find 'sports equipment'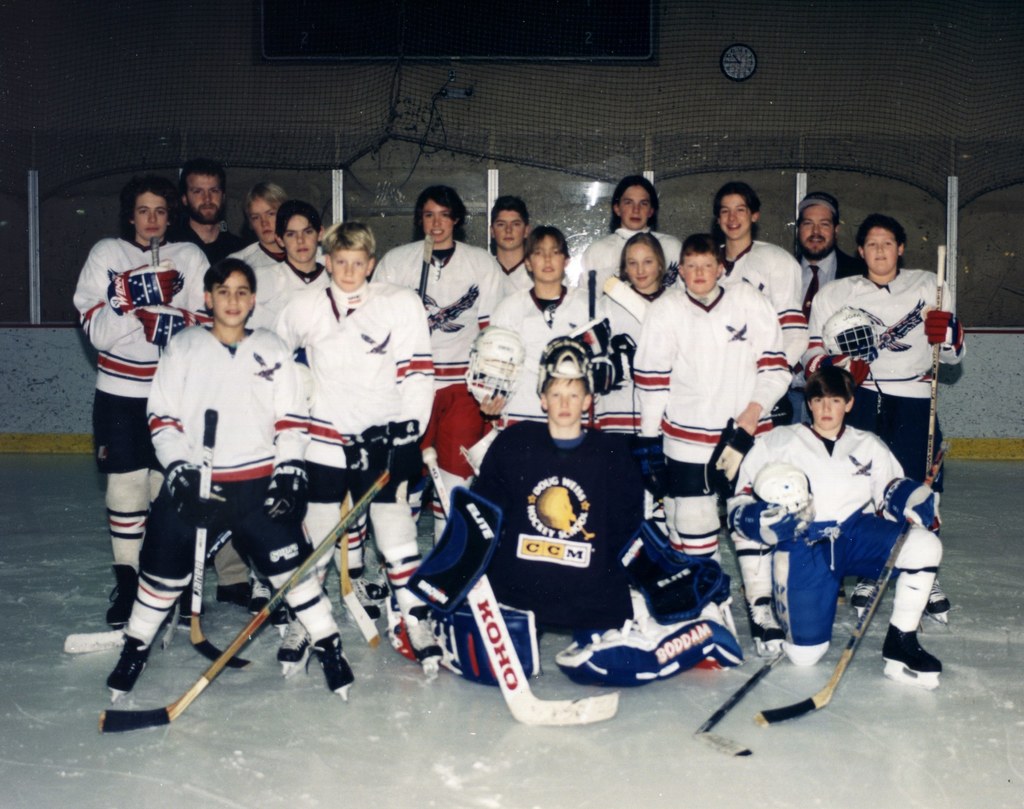
bbox=(204, 406, 249, 668)
